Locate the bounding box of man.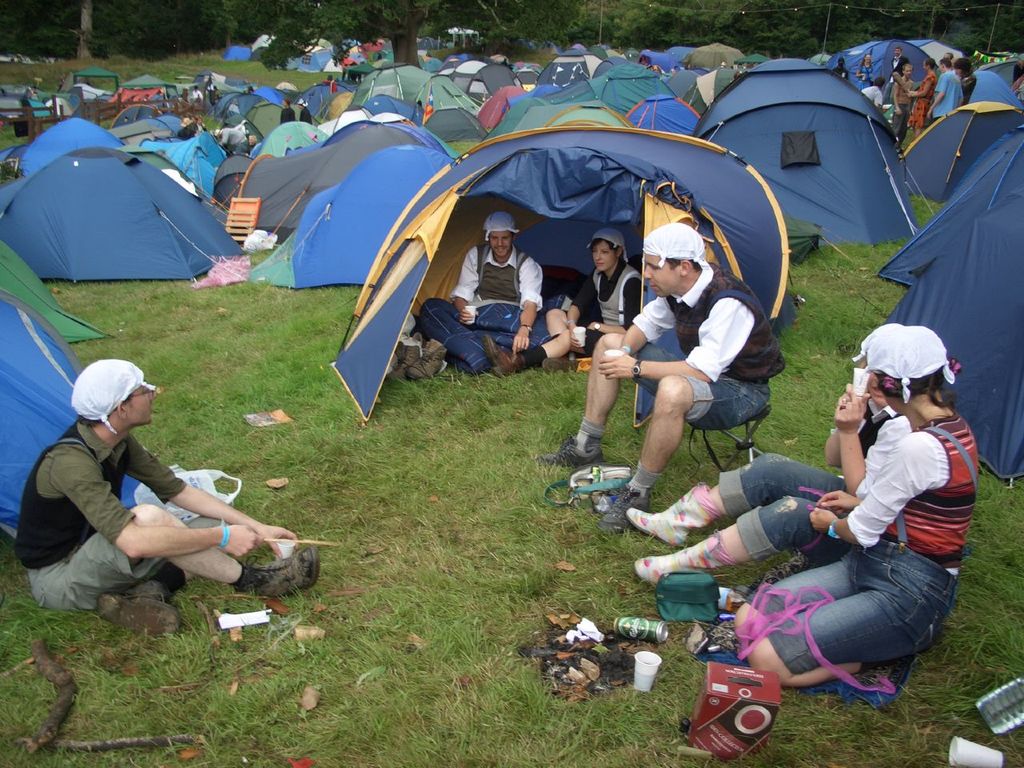
Bounding box: [left=414, top=212, right=552, bottom=368].
